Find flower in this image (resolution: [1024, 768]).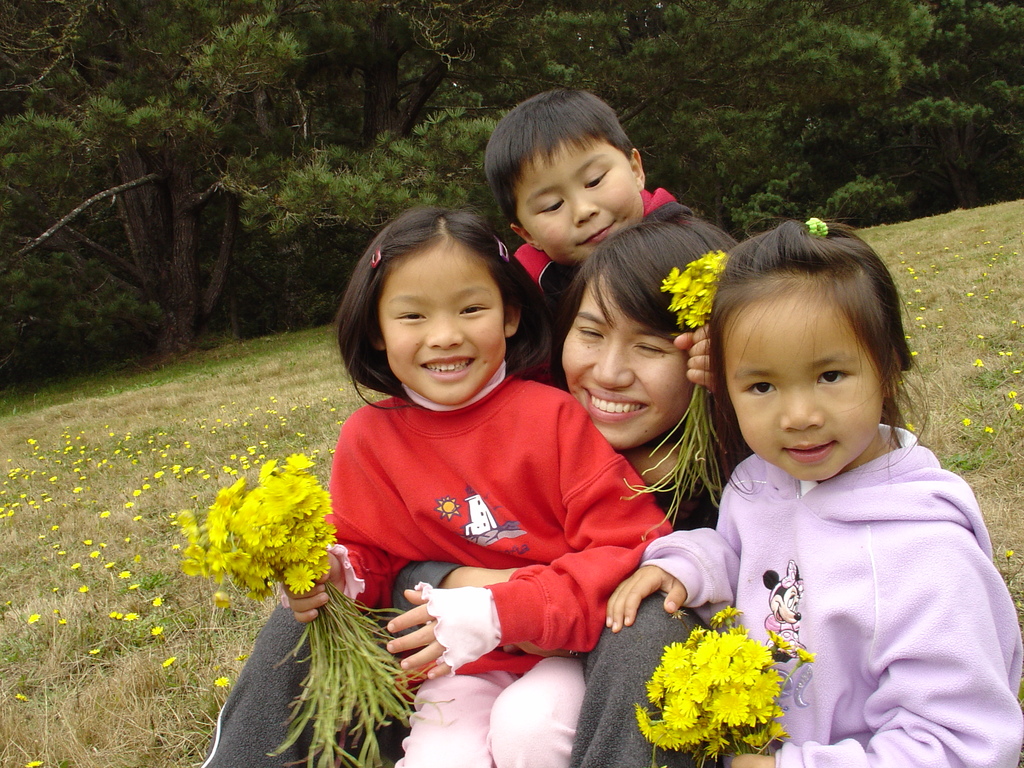
x1=253 y1=462 x2=257 y2=463.
